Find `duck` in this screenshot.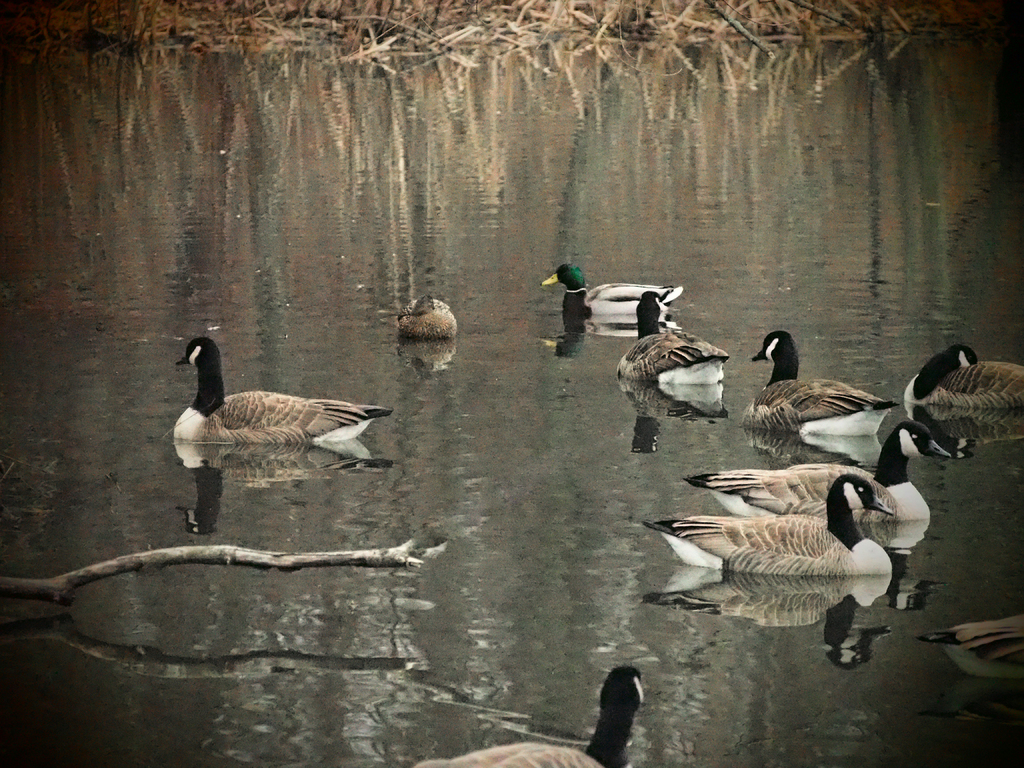
The bounding box for `duck` is BBox(881, 346, 1020, 466).
